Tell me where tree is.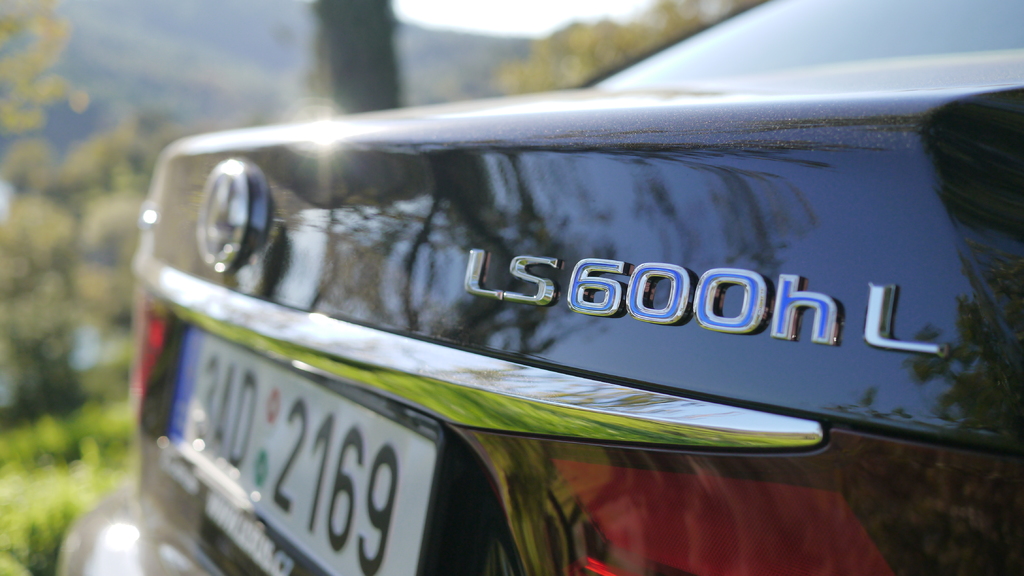
tree is at <box>514,0,766,100</box>.
